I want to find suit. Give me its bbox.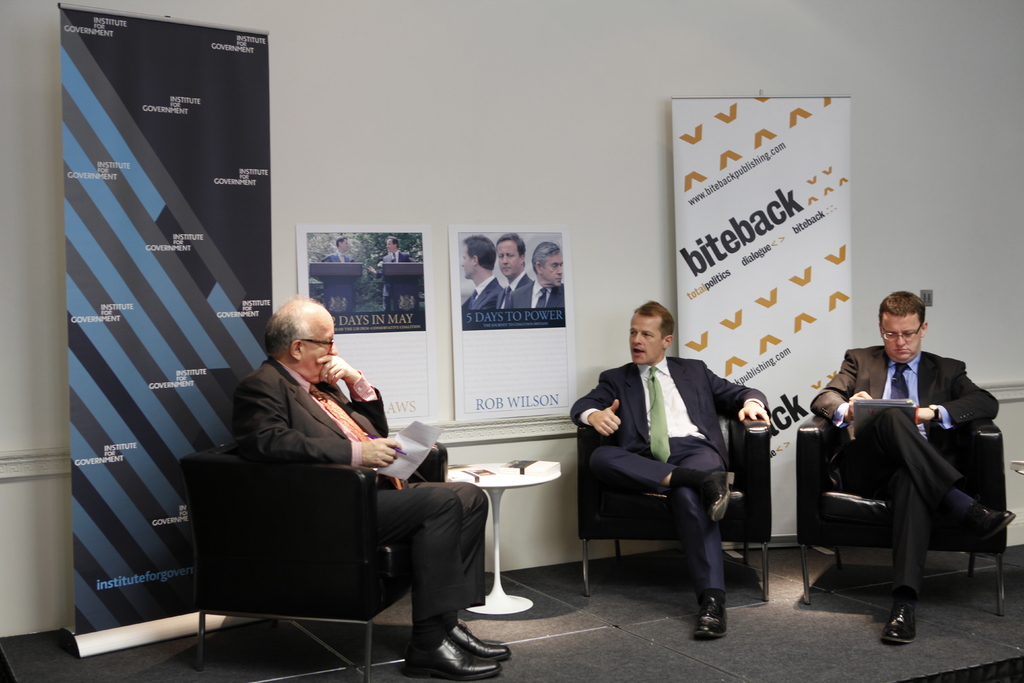
rect(810, 343, 1005, 598).
